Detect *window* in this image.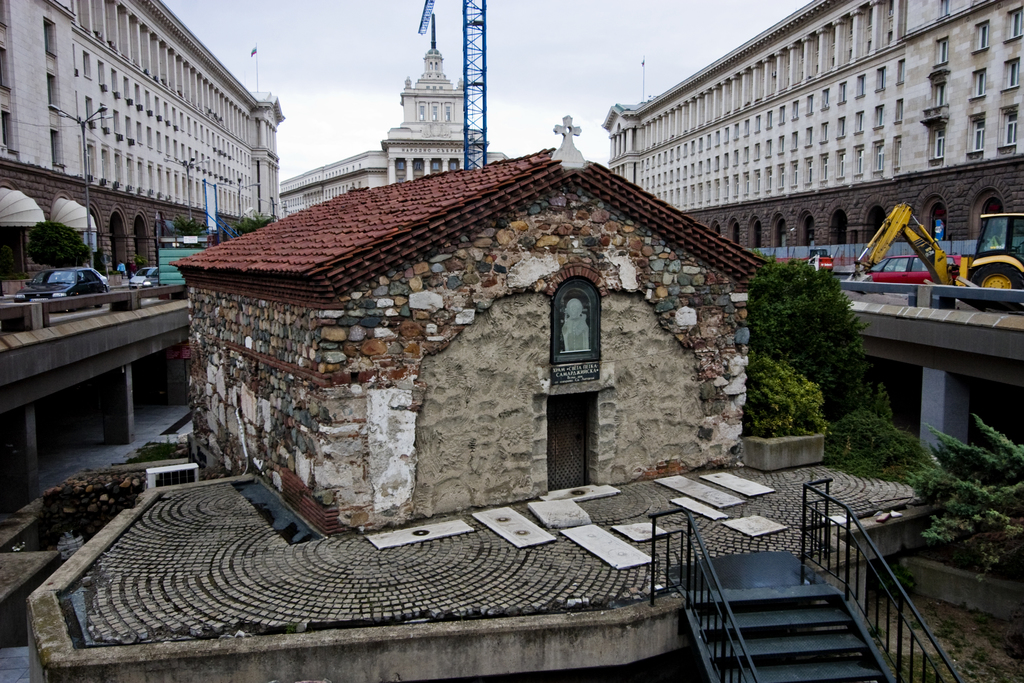
Detection: [44, 15, 58, 56].
